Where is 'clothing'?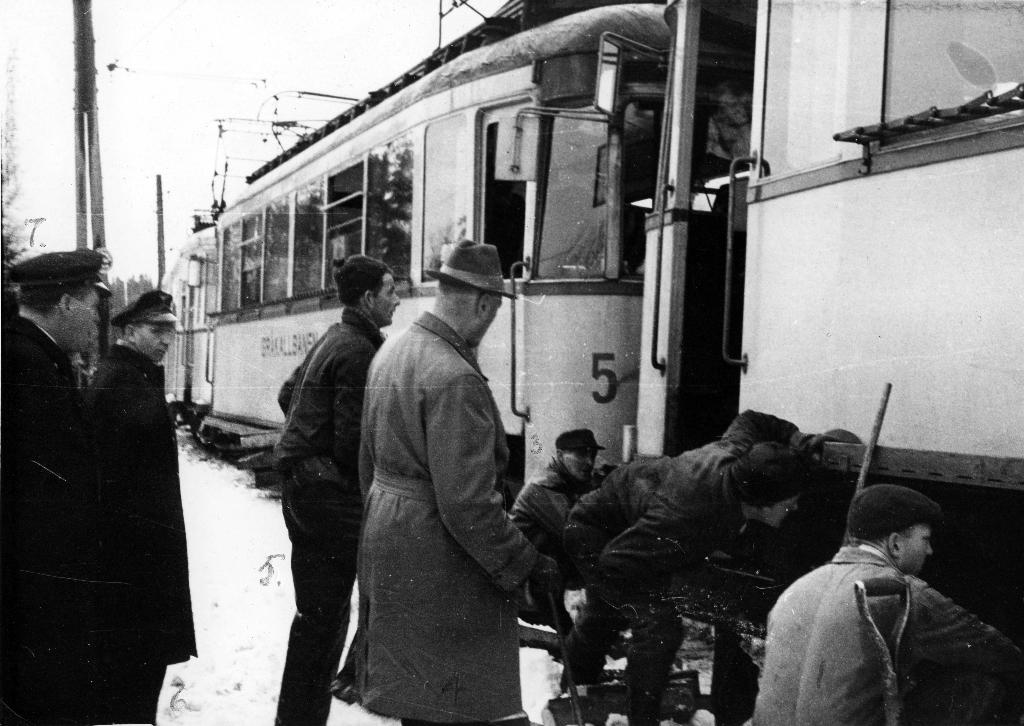
bbox=[758, 543, 1016, 725].
